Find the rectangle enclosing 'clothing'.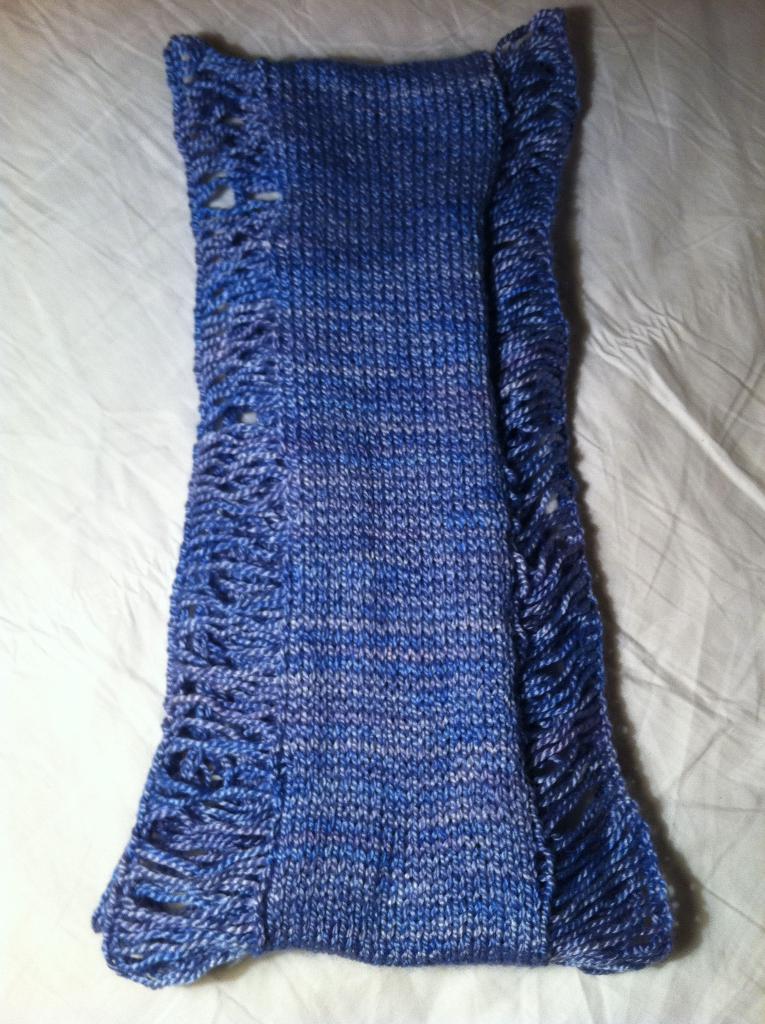
x1=87, y1=12, x2=675, y2=986.
